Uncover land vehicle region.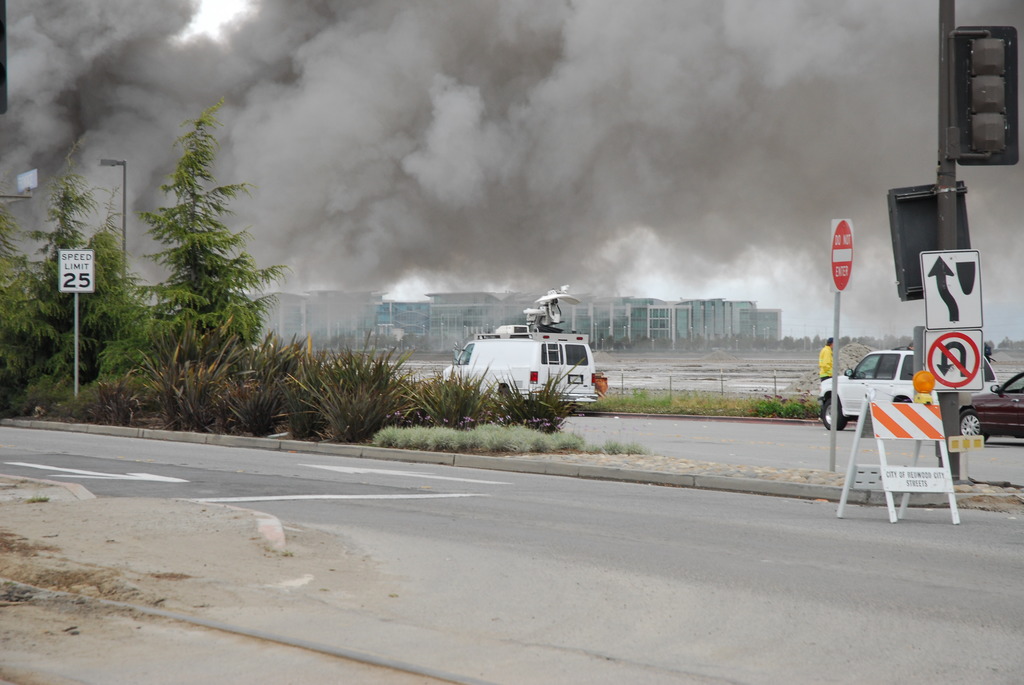
Uncovered: bbox=(449, 301, 620, 421).
